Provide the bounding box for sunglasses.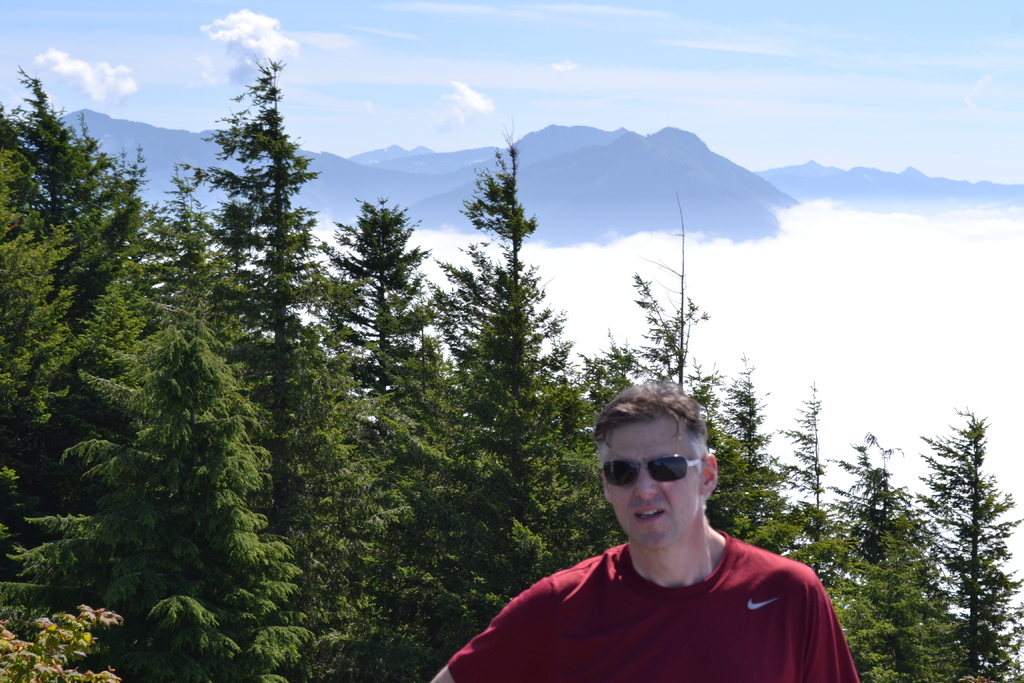
[599, 453, 702, 485].
